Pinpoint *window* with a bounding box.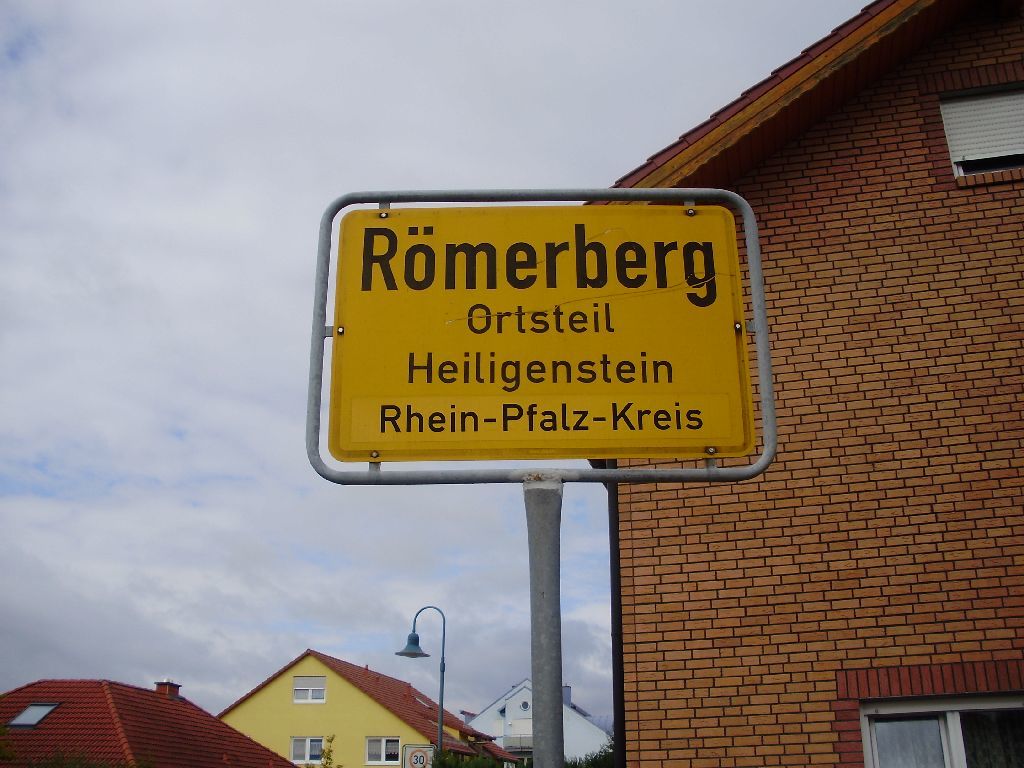
bbox=(862, 695, 1023, 767).
